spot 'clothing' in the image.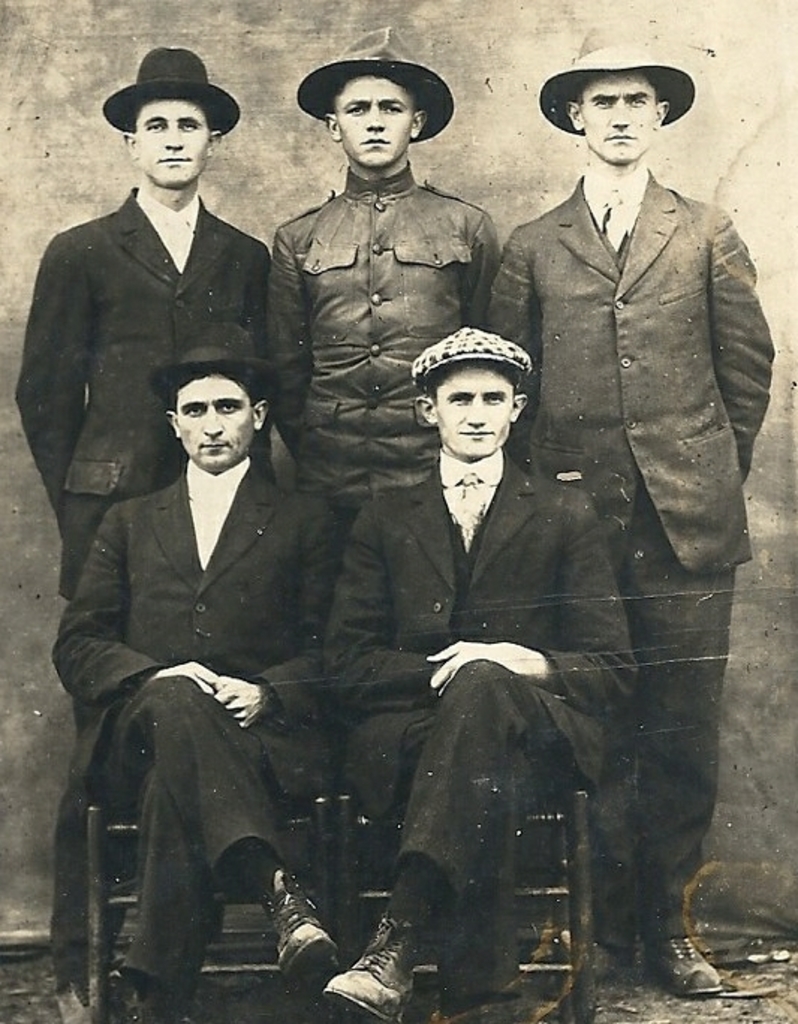
'clothing' found at bbox(275, 154, 502, 533).
